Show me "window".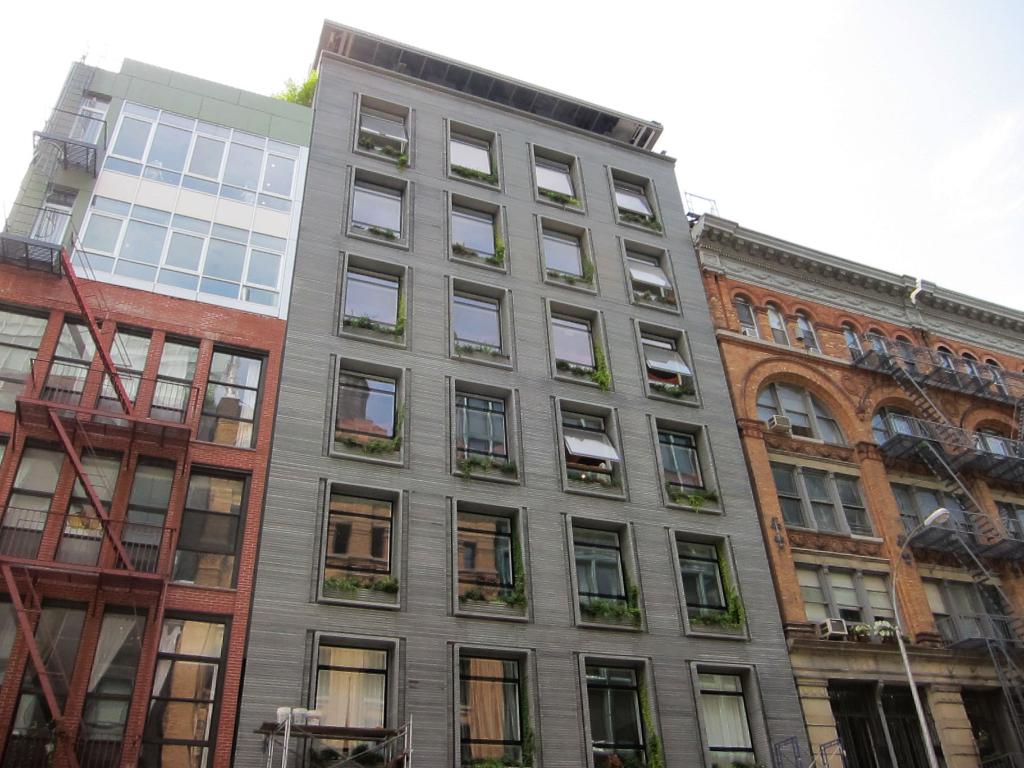
"window" is here: (left=581, top=662, right=642, bottom=767).
